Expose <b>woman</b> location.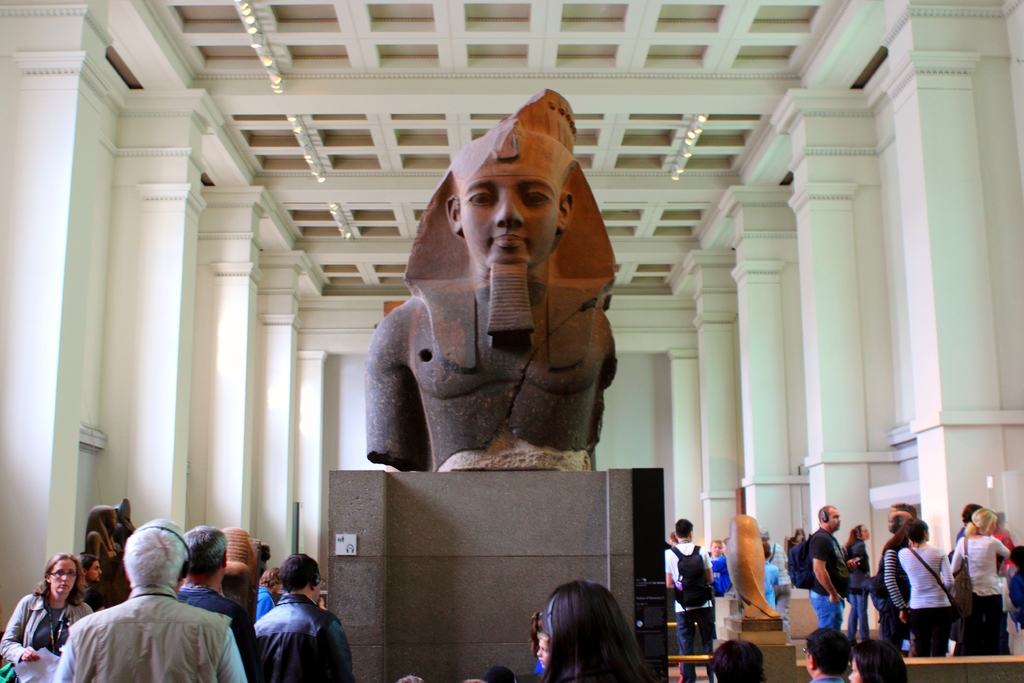
Exposed at x1=898, y1=519, x2=956, y2=658.
